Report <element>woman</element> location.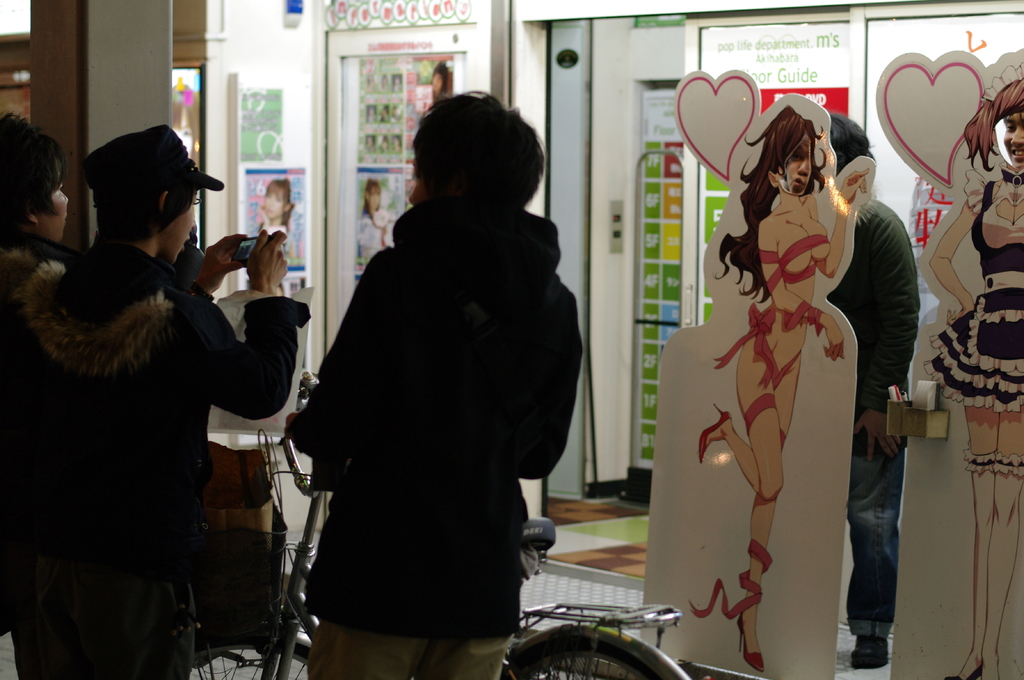
Report: left=922, top=79, right=1023, bottom=679.
